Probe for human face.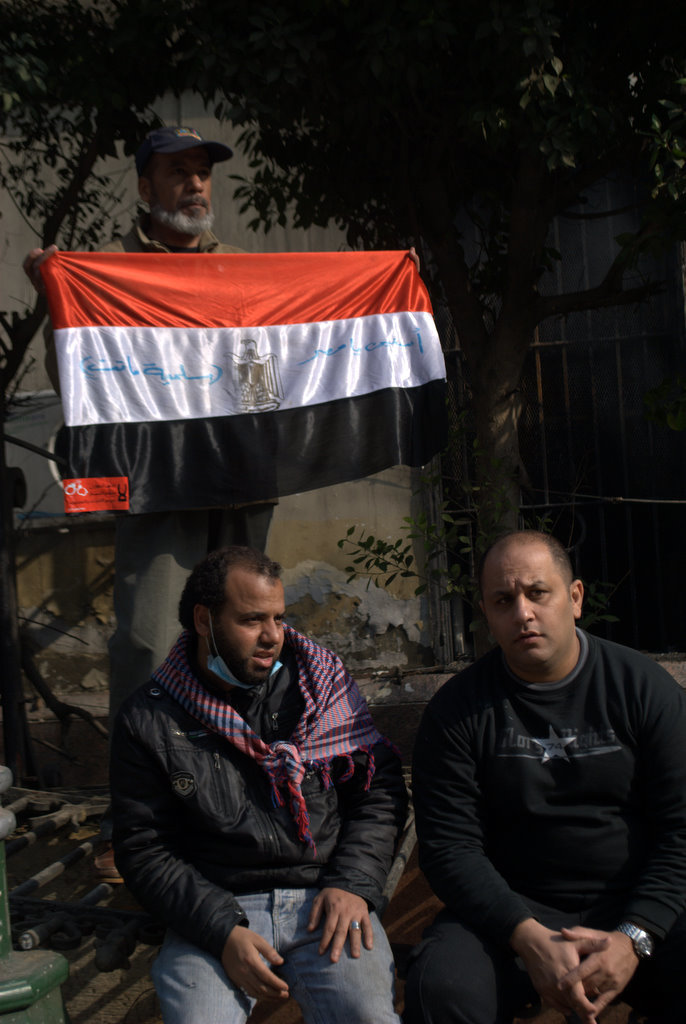
Probe result: select_region(485, 556, 572, 659).
